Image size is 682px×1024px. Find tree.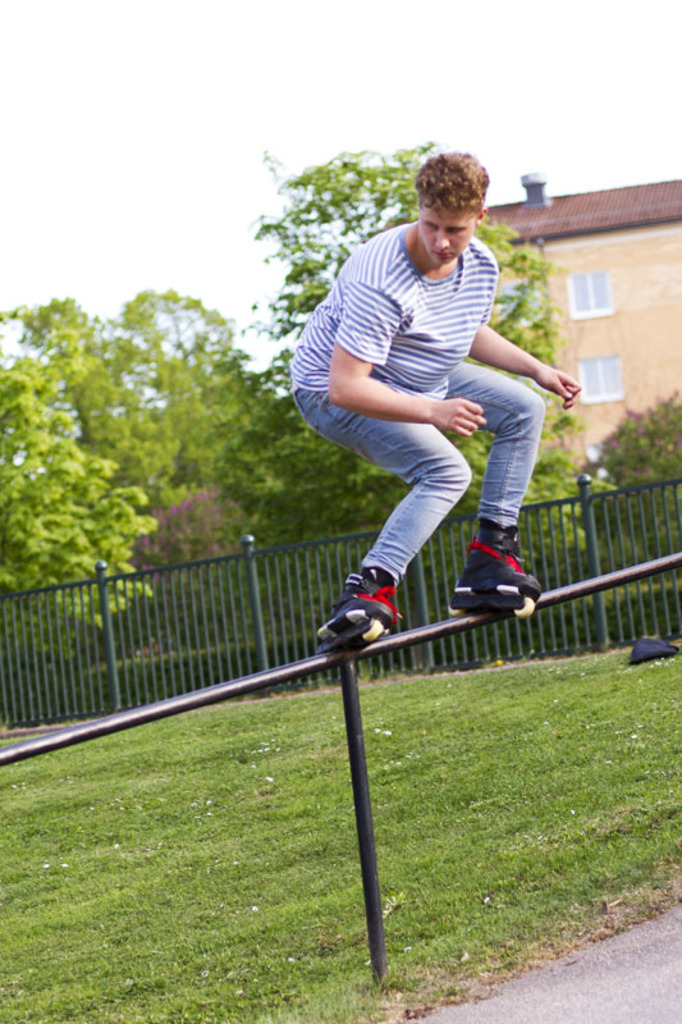
rect(0, 297, 157, 480).
